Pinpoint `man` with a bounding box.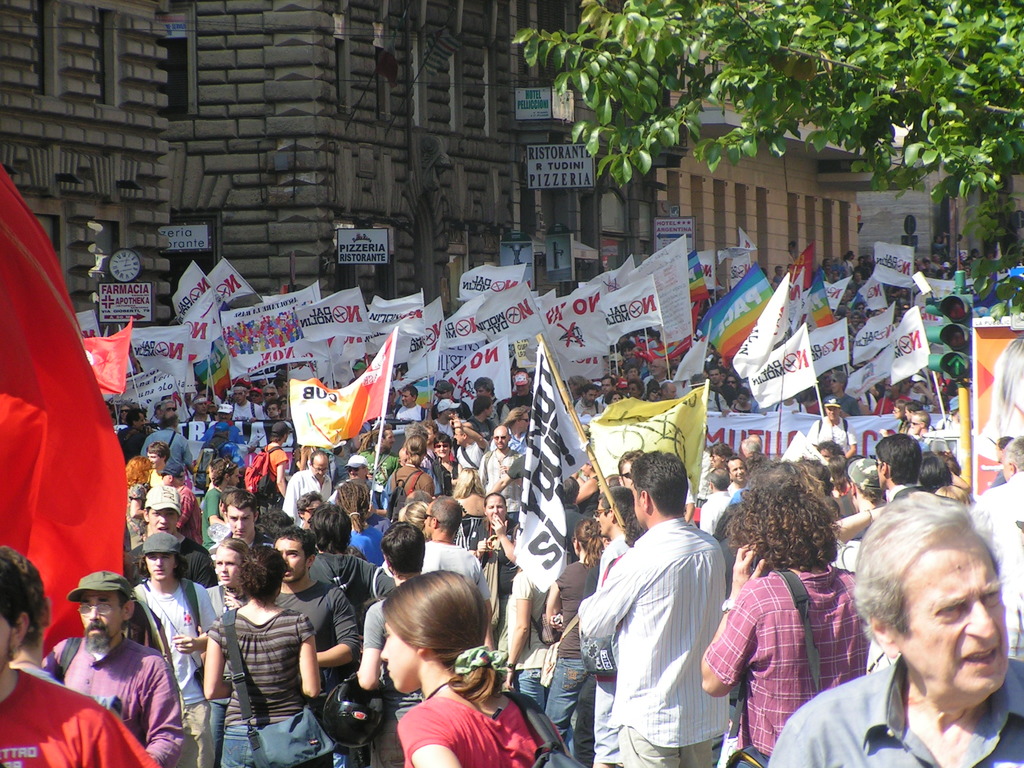
pyautogui.locateOnScreen(691, 374, 728, 415).
